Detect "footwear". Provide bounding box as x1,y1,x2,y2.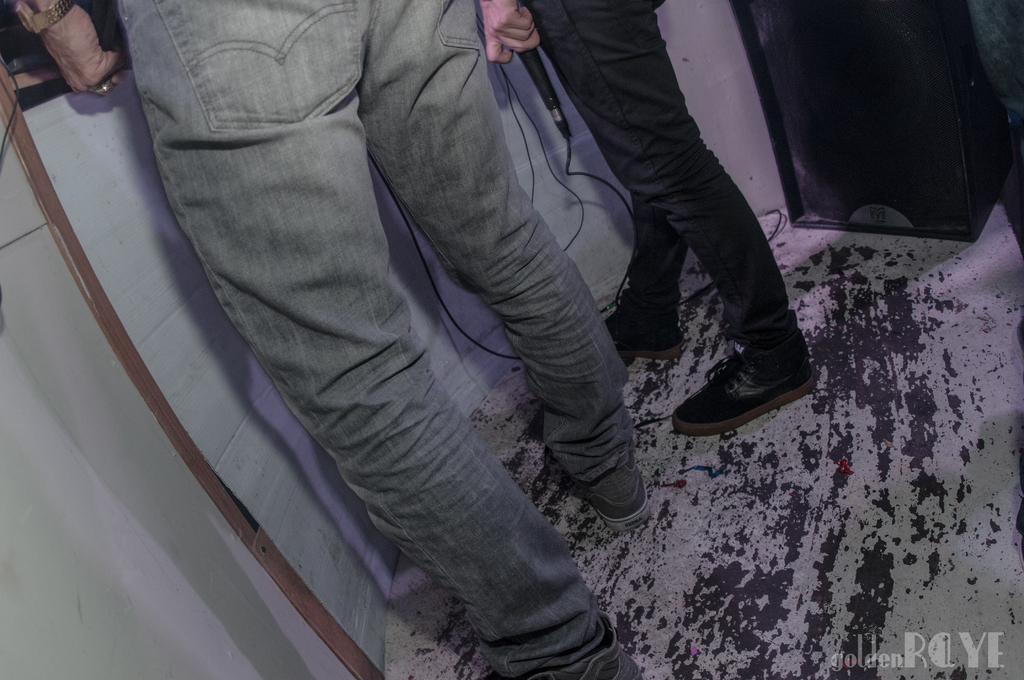
567,451,655,530.
